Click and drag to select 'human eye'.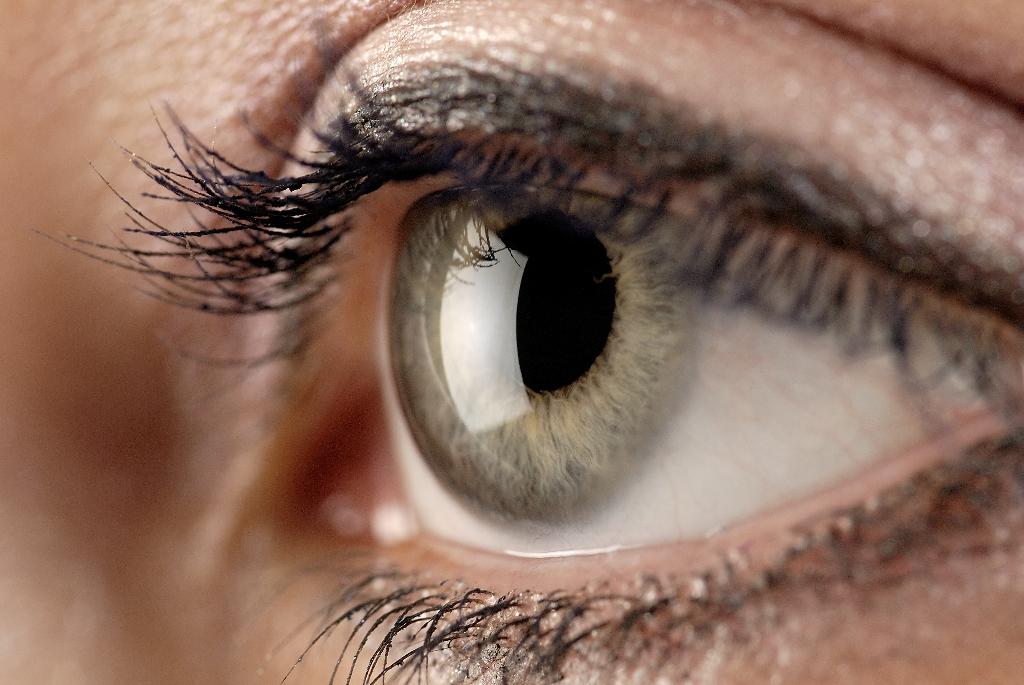
Selection: <region>22, 0, 1023, 684</region>.
